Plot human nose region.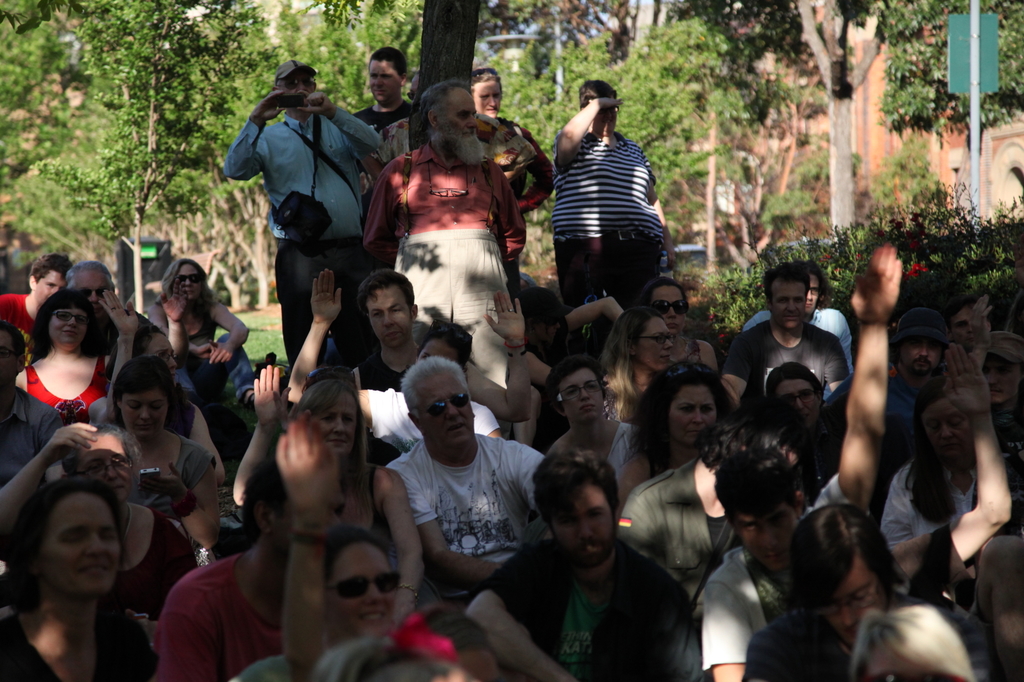
Plotted at 67, 317, 78, 329.
